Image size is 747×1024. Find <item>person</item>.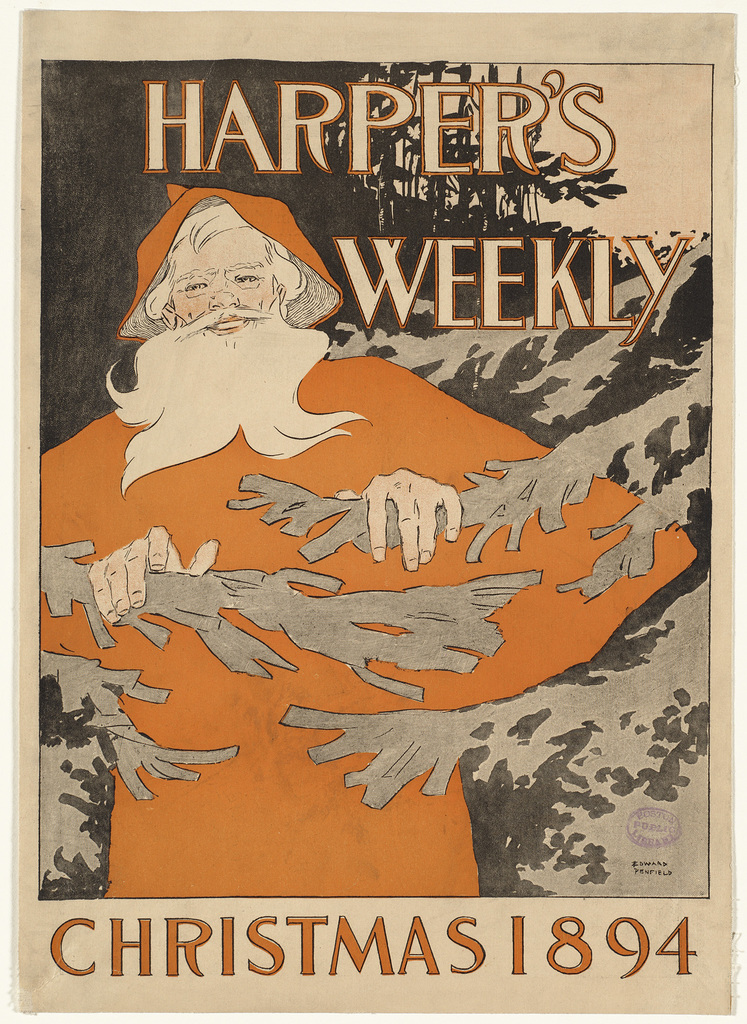
{"x1": 41, "y1": 184, "x2": 696, "y2": 896}.
